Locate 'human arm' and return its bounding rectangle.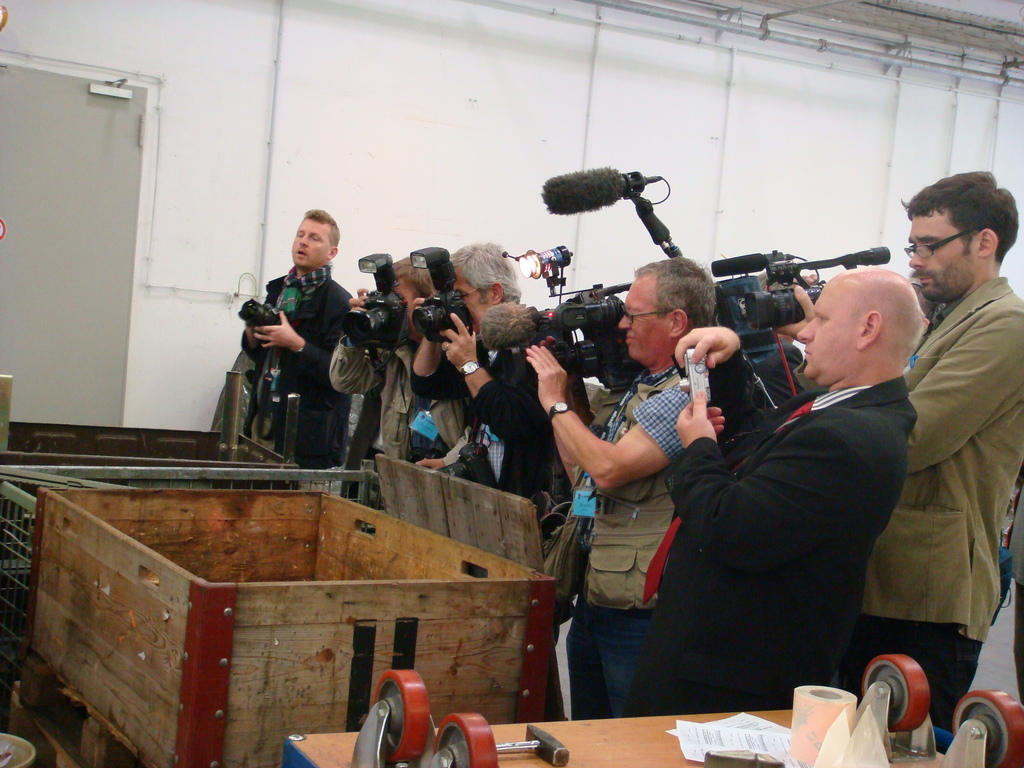
321,285,386,410.
